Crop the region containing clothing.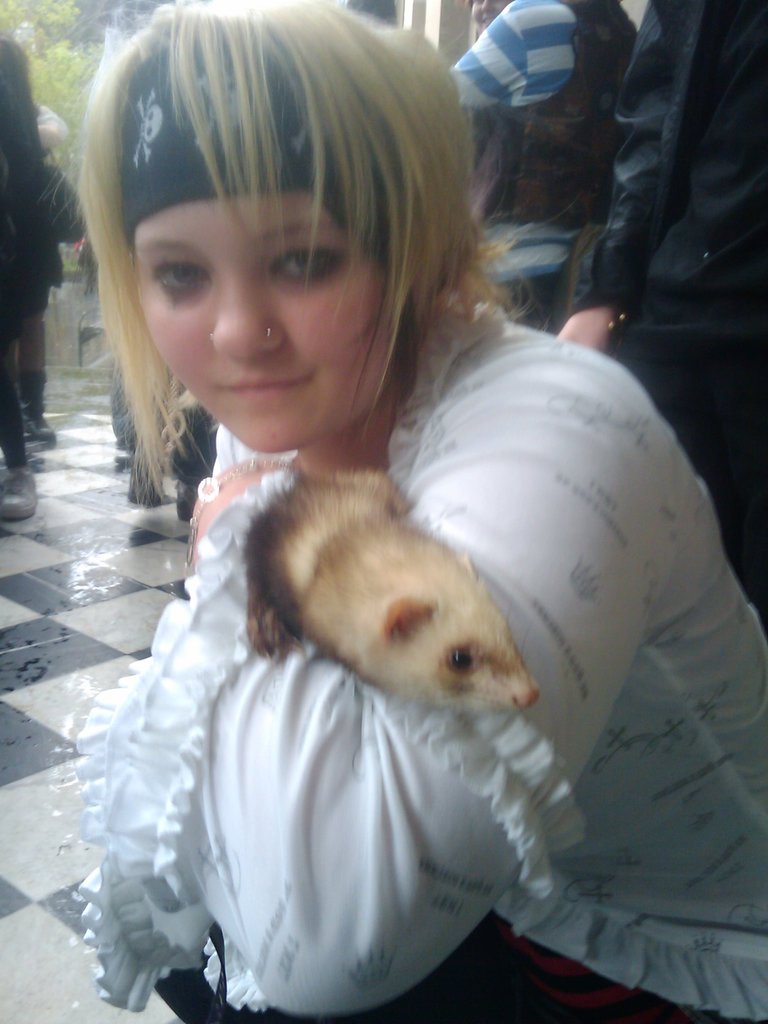
Crop region: Rect(111, 366, 136, 445).
